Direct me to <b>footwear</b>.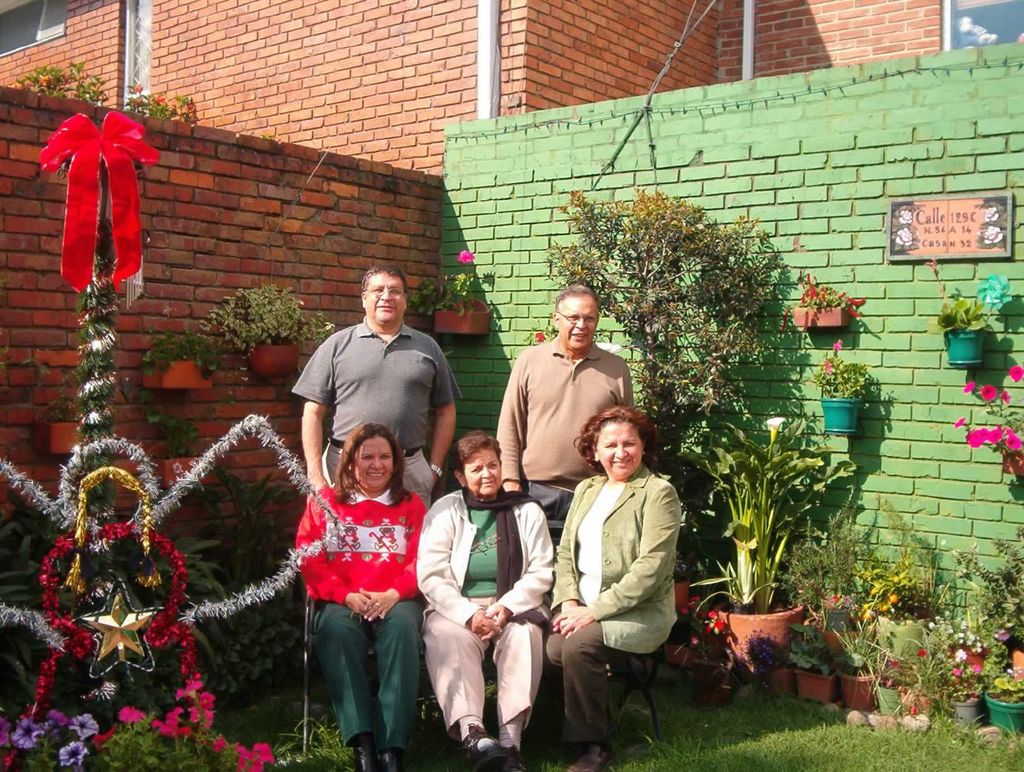
Direction: 376 747 408 771.
